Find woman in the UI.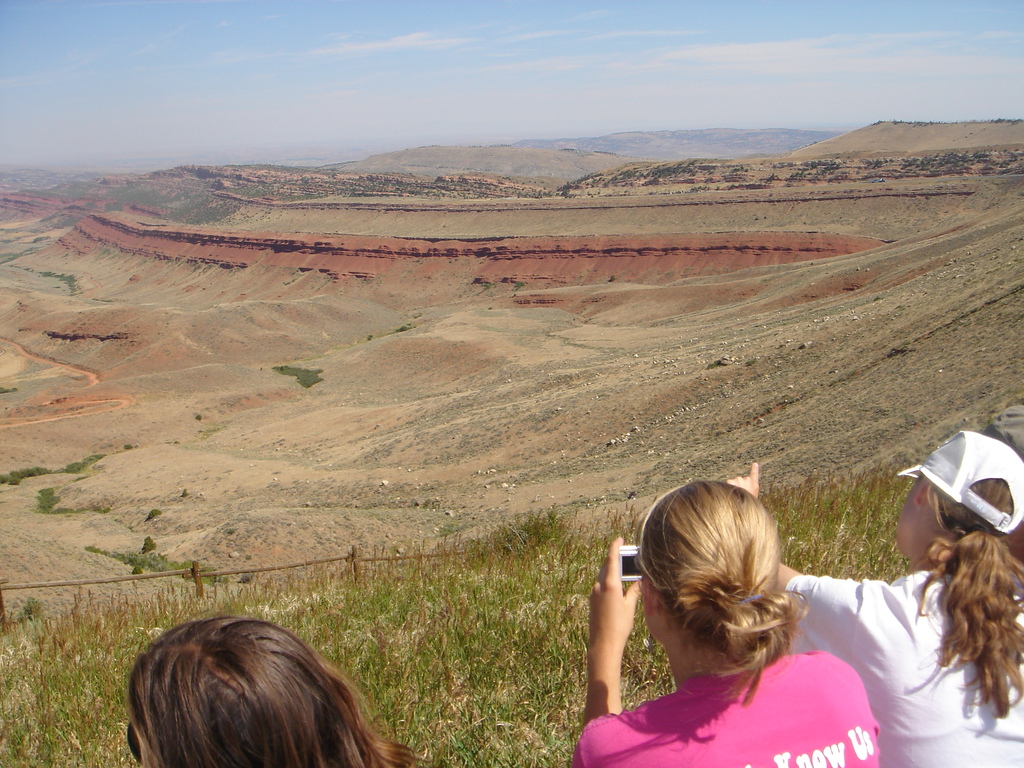
UI element at 115:605:412:767.
